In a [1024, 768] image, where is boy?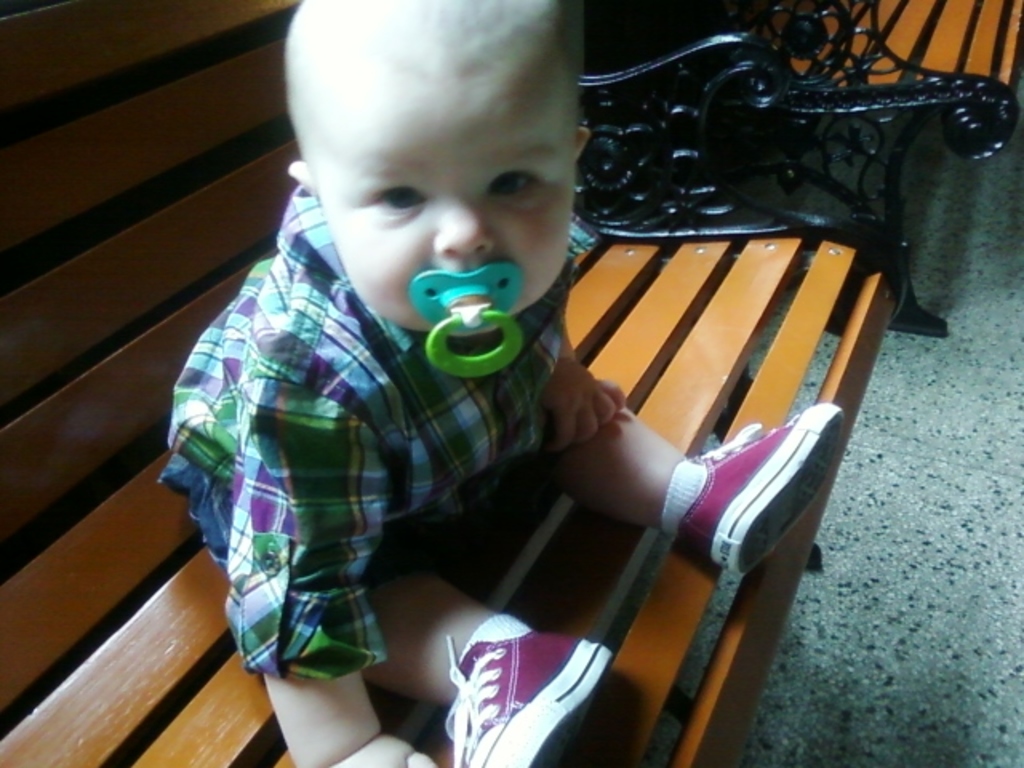
154, 0, 654, 704.
